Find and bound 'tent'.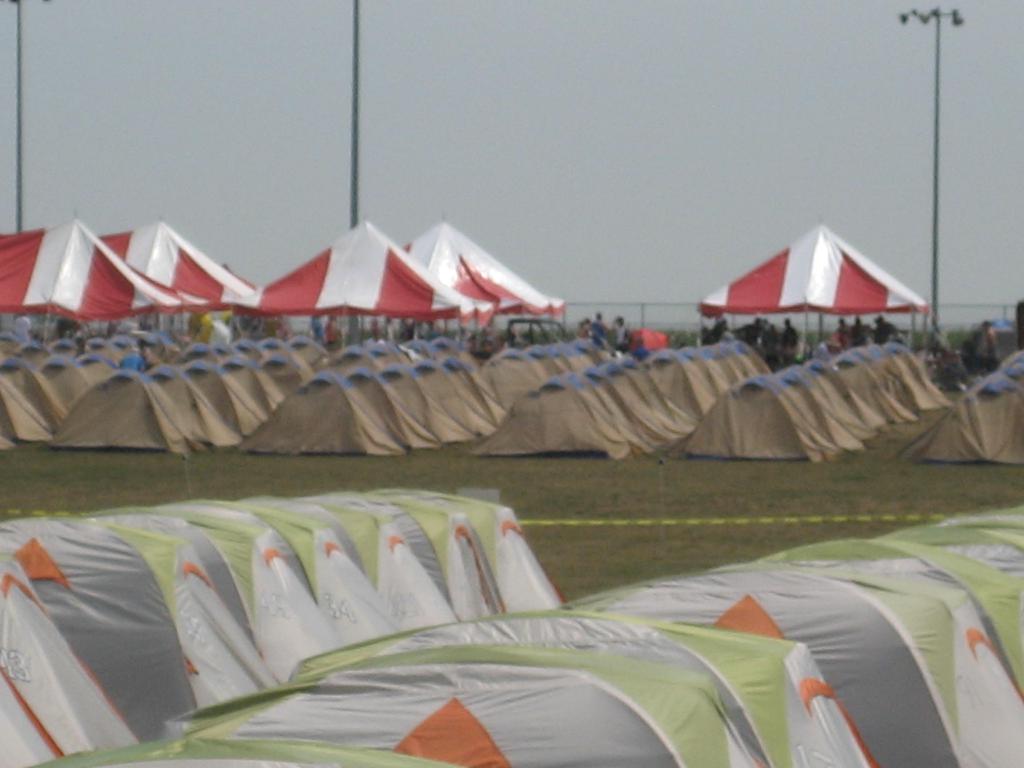
Bound: <box>250,490,401,634</box>.
